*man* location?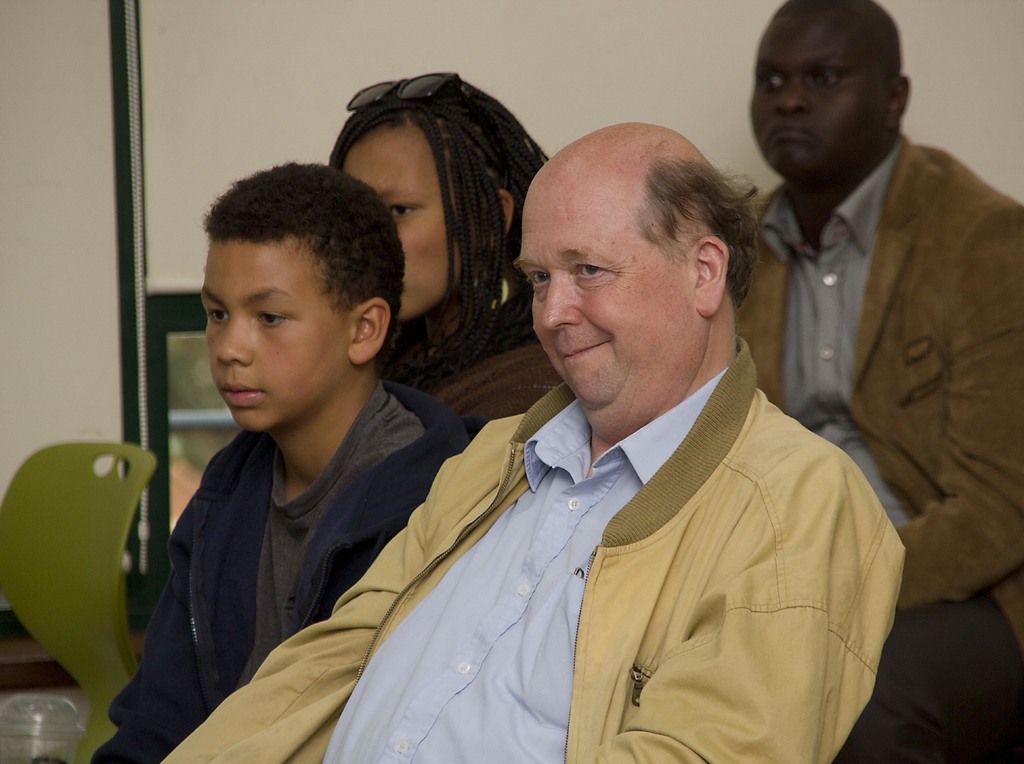
(x1=155, y1=108, x2=903, y2=763)
